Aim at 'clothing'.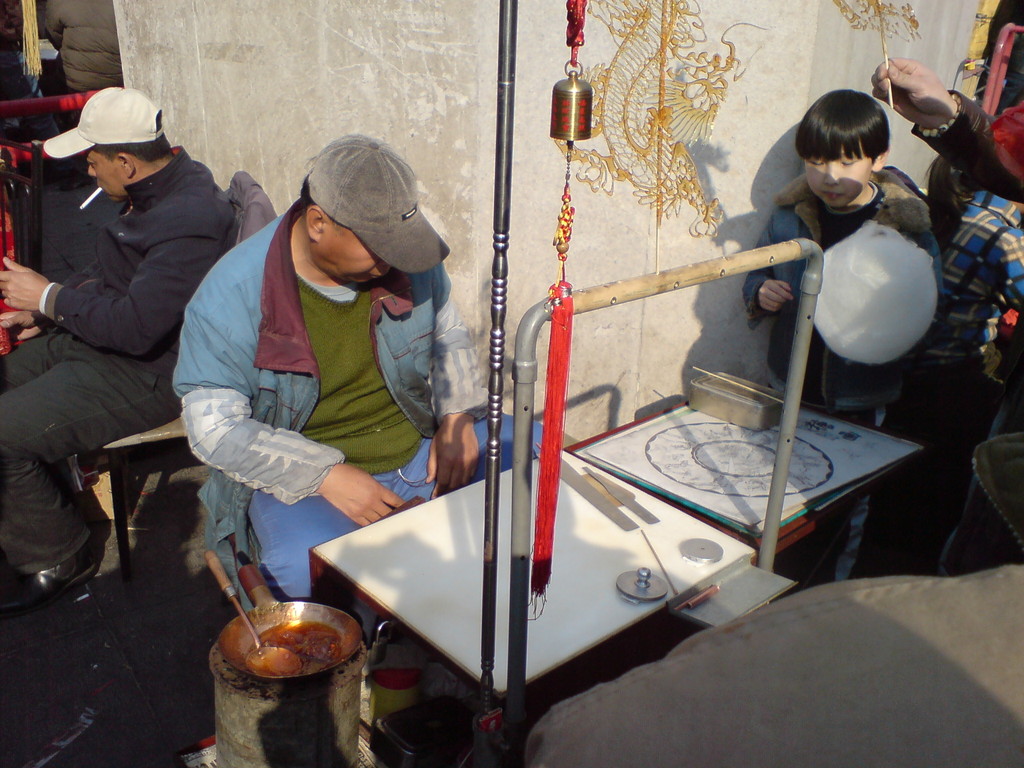
Aimed at l=0, t=140, r=235, b=575.
